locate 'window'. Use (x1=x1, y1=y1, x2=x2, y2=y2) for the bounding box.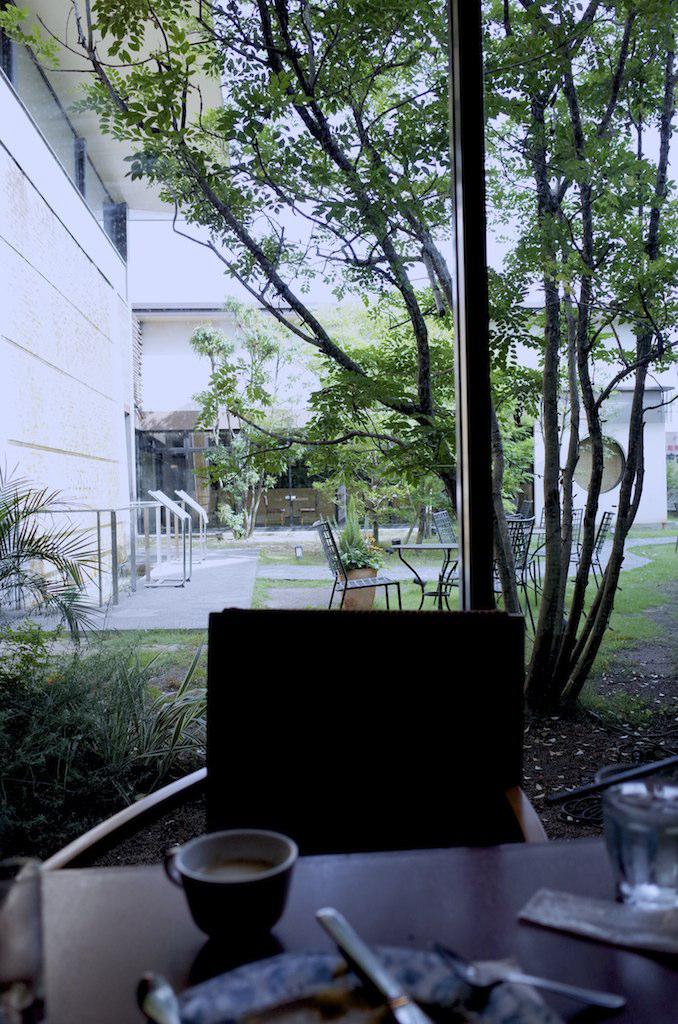
(x1=104, y1=196, x2=129, y2=251).
